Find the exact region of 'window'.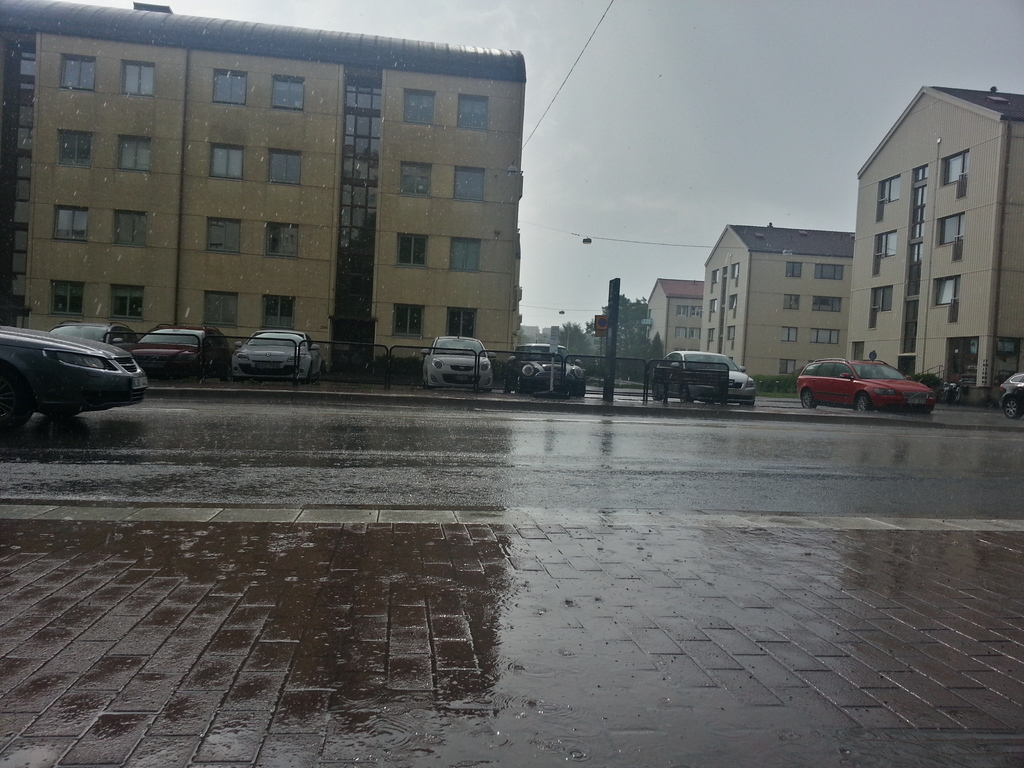
Exact region: <box>404,89,438,127</box>.
